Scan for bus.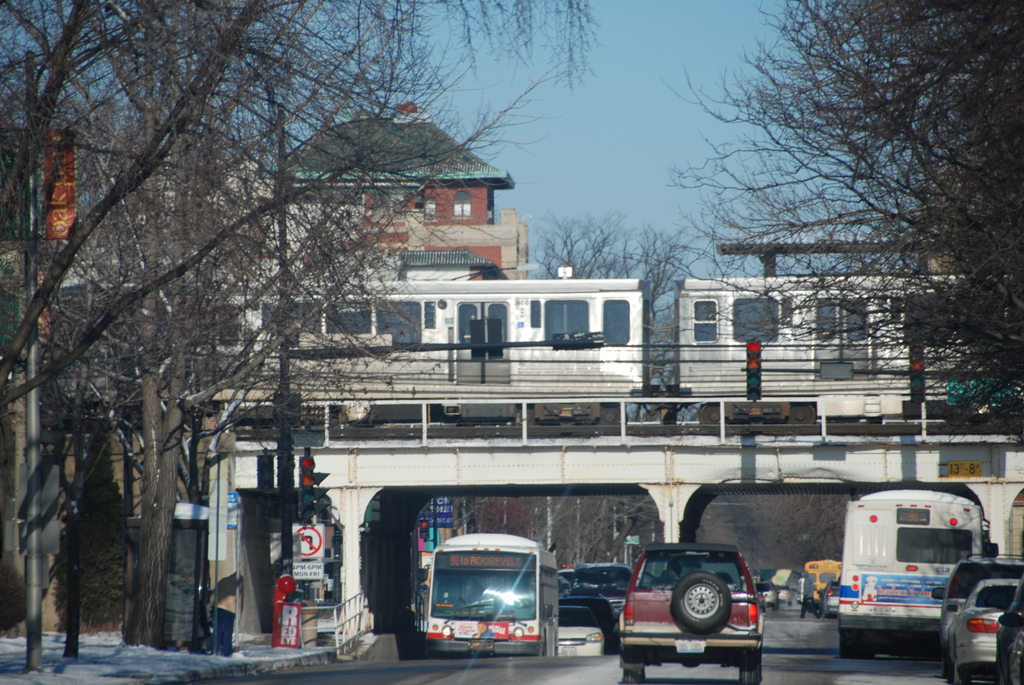
Scan result: (421,530,563,661).
